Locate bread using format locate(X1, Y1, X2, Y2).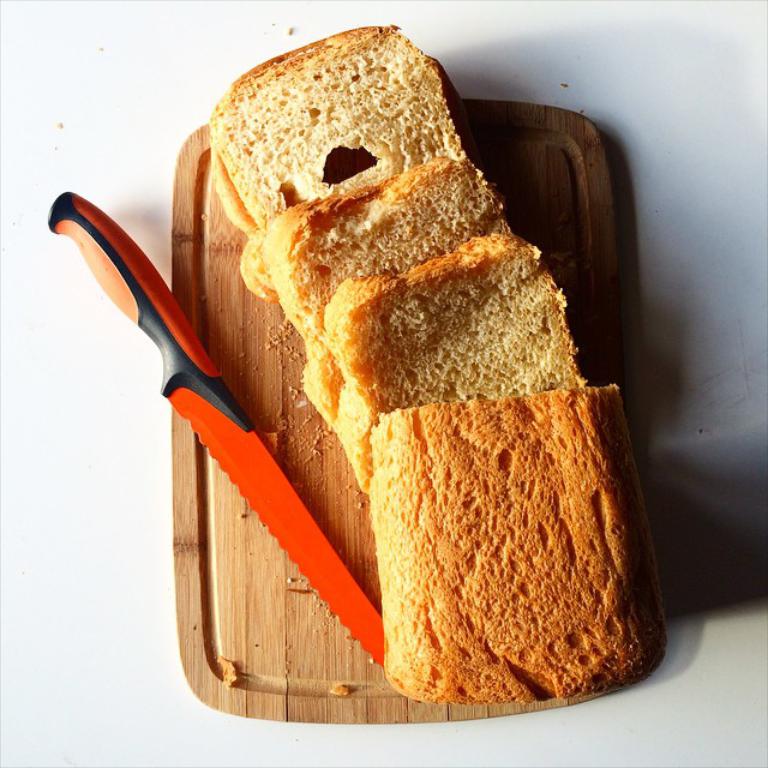
locate(161, 59, 660, 677).
